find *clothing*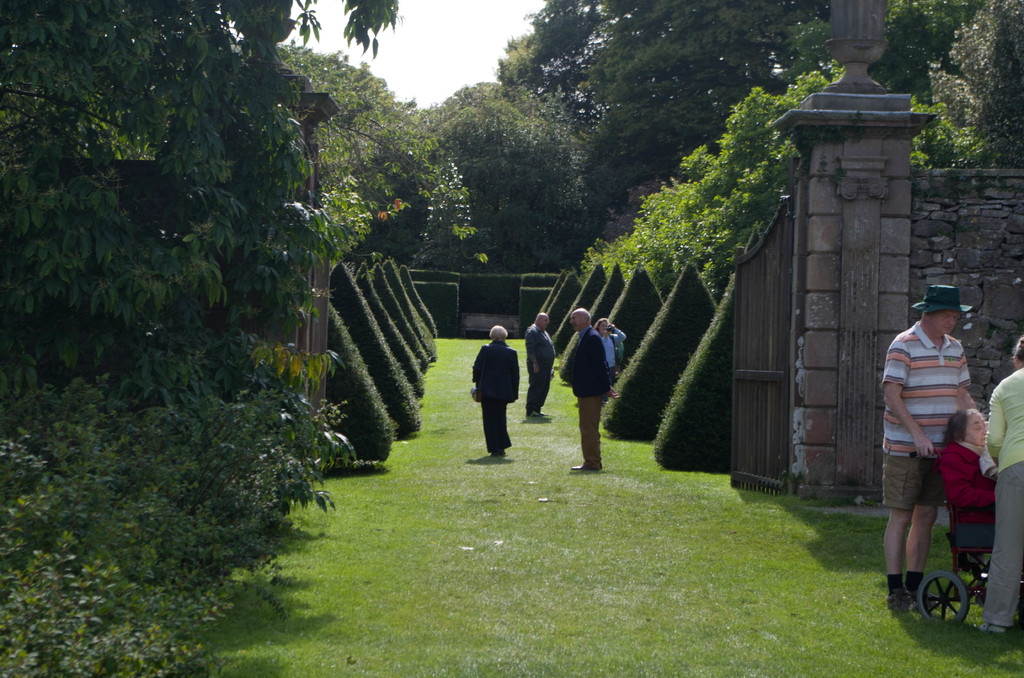
locate(470, 340, 518, 456)
